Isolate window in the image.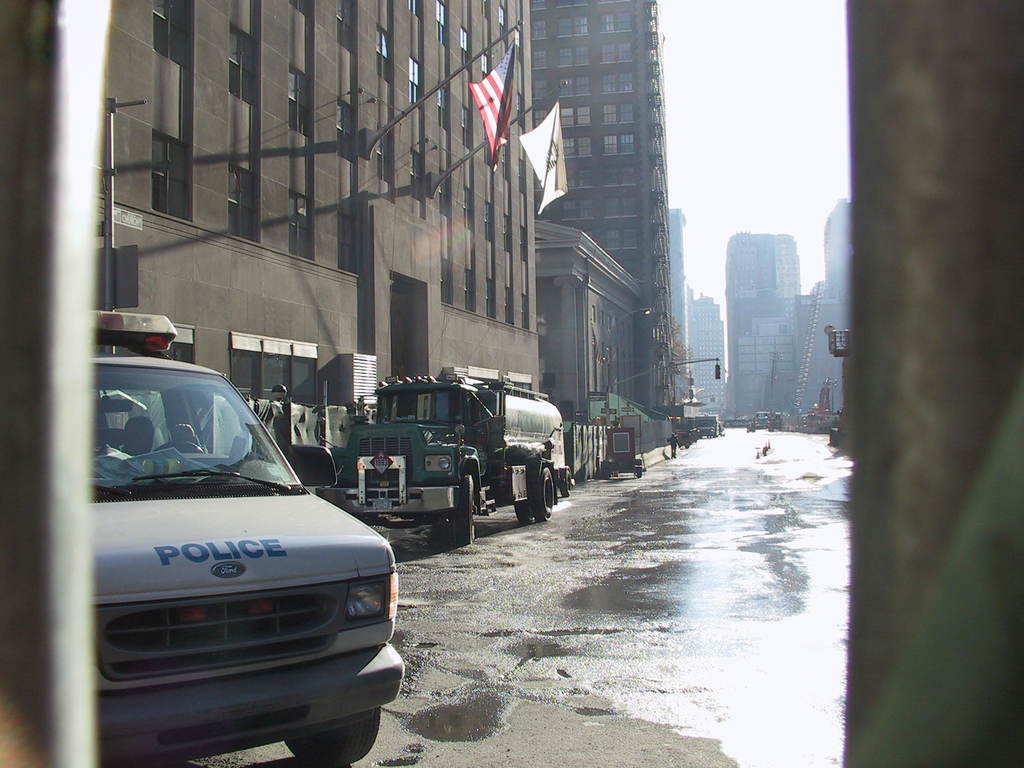
Isolated region: <region>530, 78, 548, 104</region>.
